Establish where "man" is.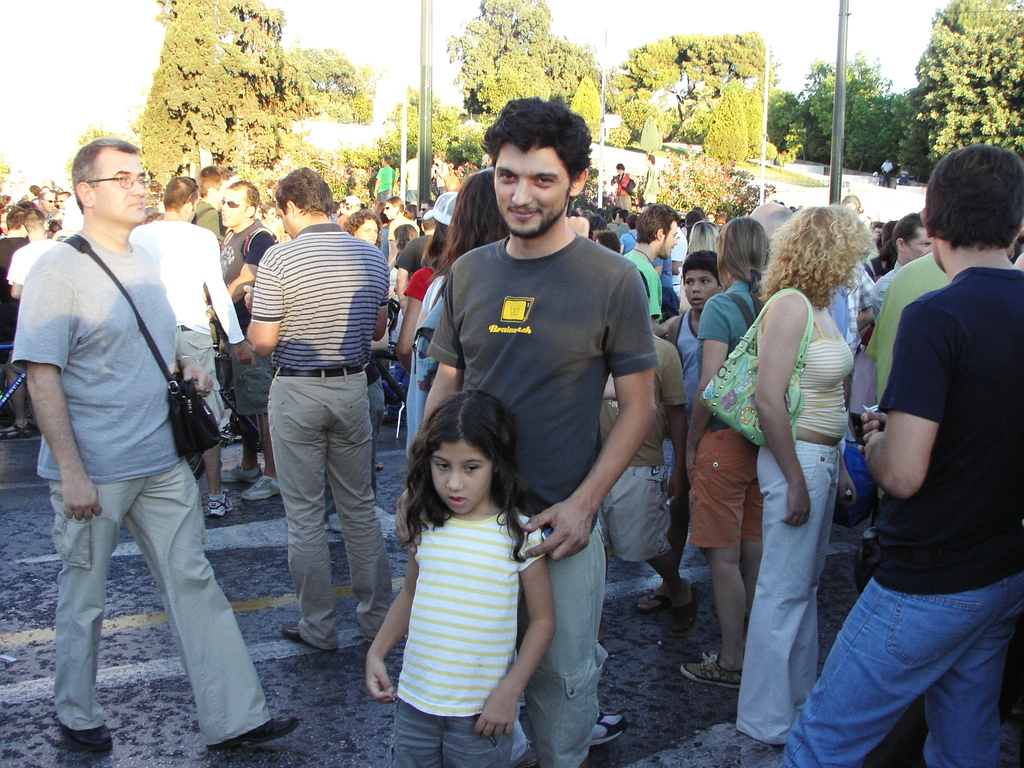
Established at l=6, t=207, r=58, b=299.
